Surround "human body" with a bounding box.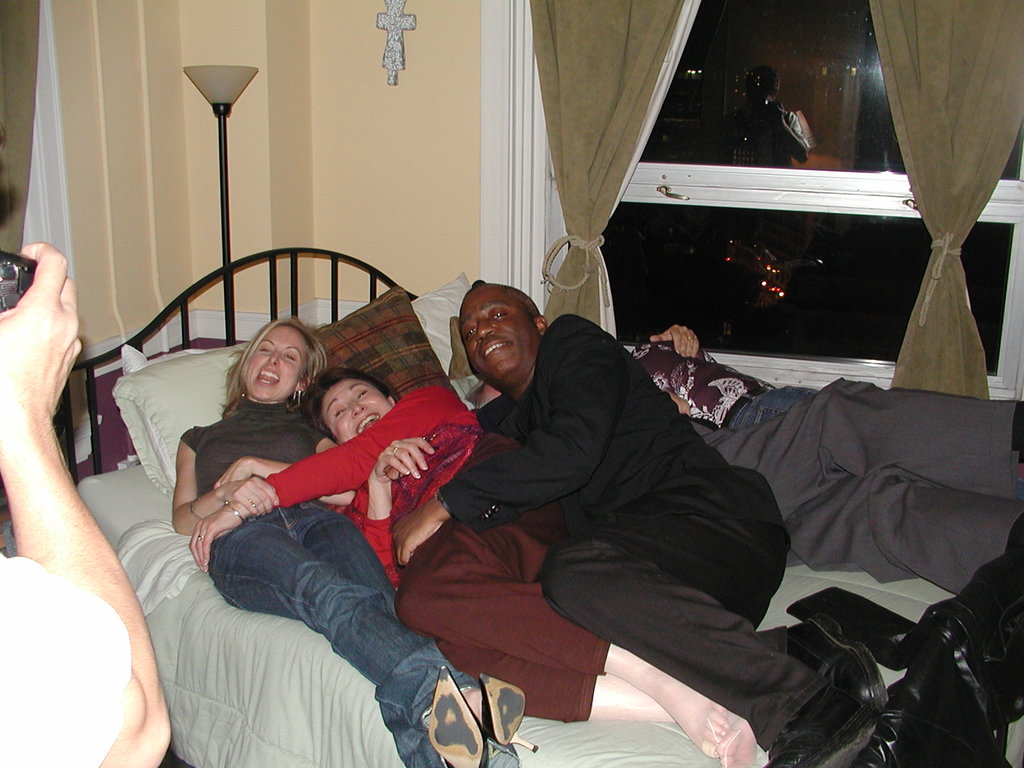
rect(173, 319, 536, 767).
